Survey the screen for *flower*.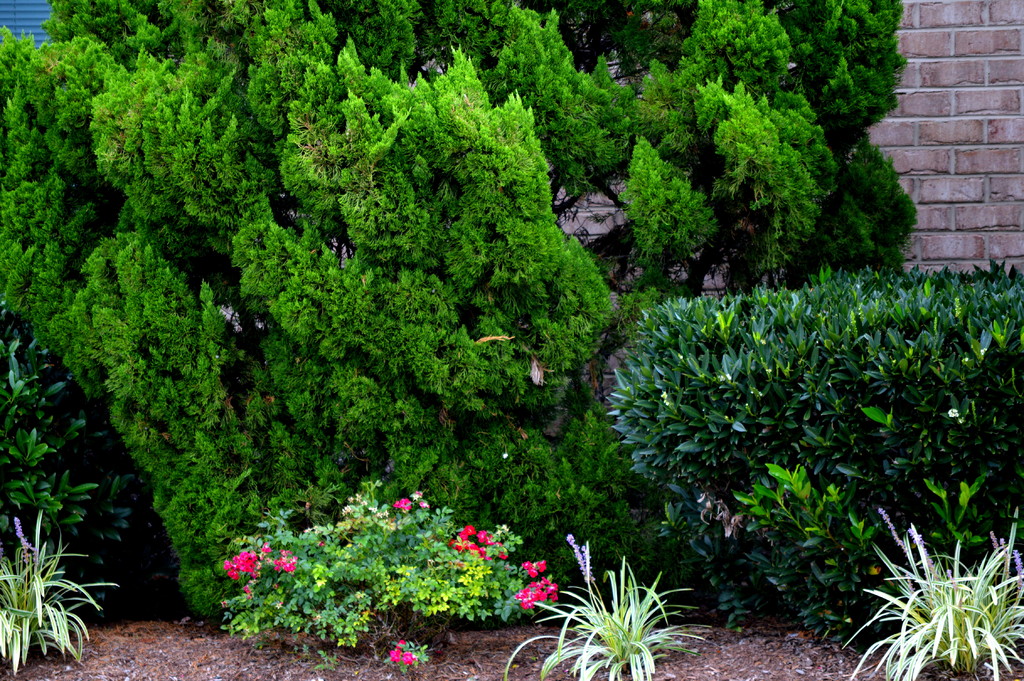
Survey found: (390,494,414,513).
